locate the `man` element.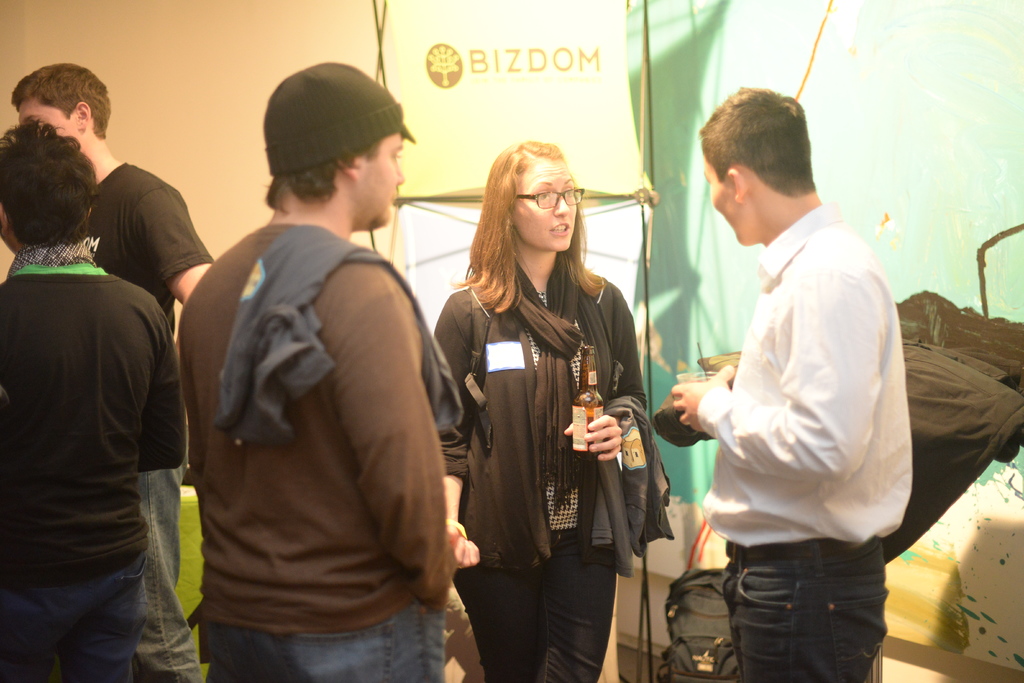
Element bbox: crop(0, 119, 189, 682).
